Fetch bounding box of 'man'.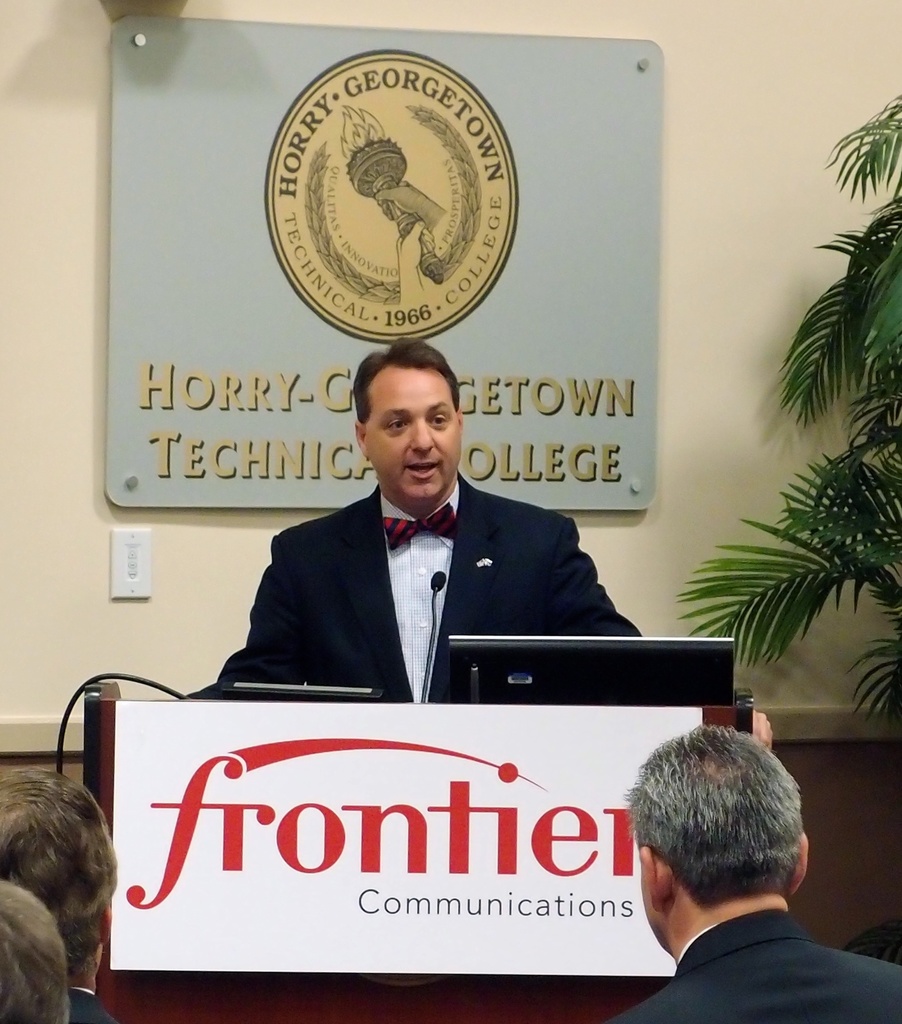
Bbox: 0,765,121,1023.
